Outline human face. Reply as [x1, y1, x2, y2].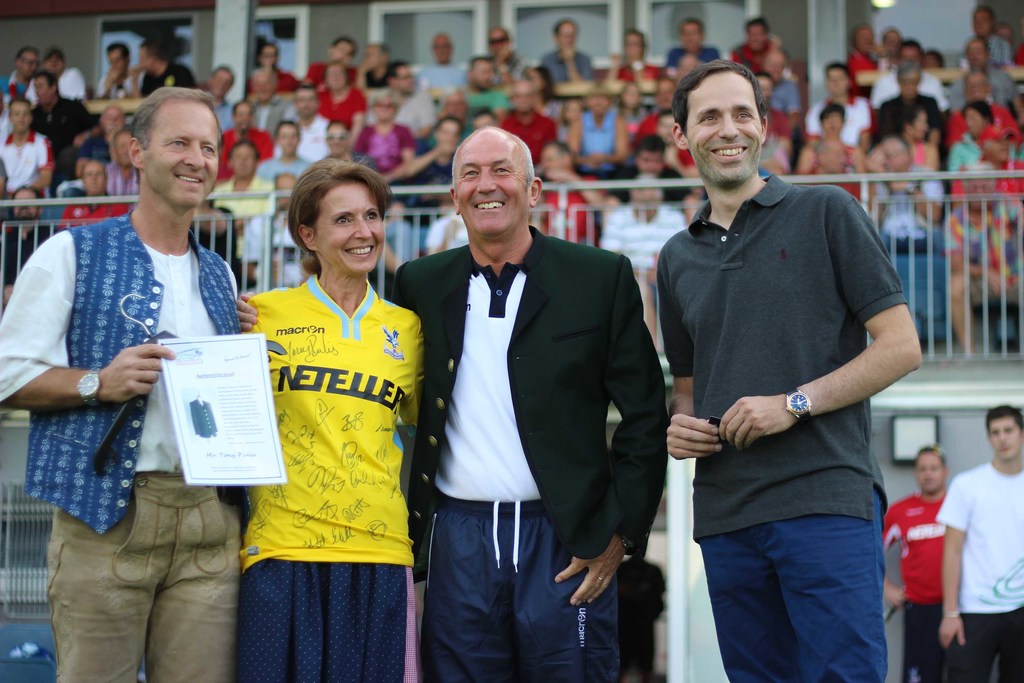
[334, 39, 351, 58].
